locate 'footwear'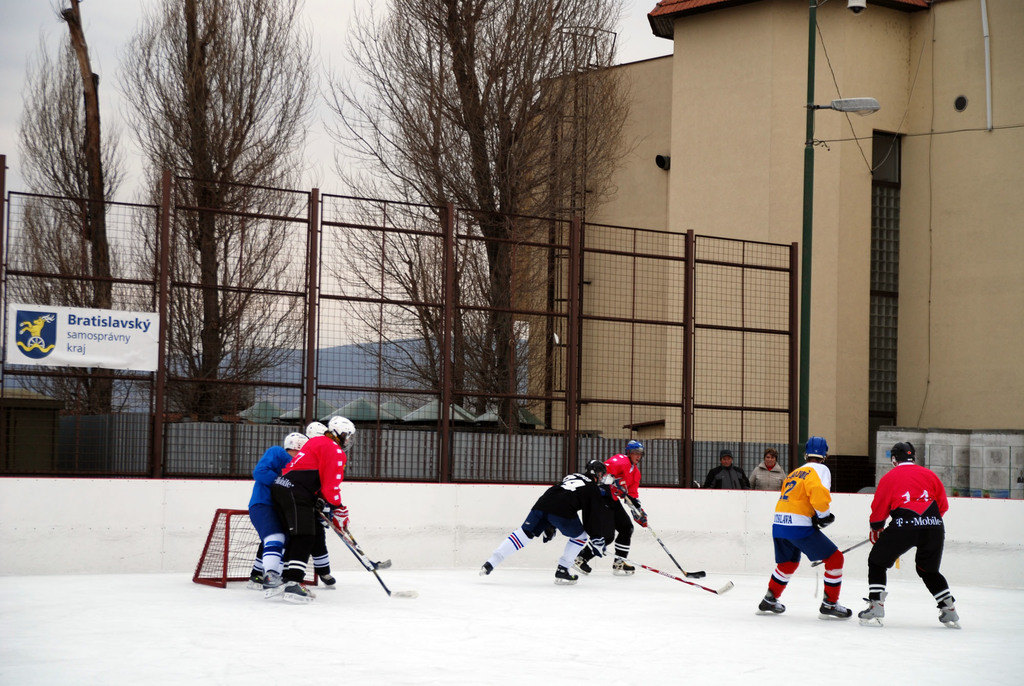
[x1=935, y1=596, x2=959, y2=623]
